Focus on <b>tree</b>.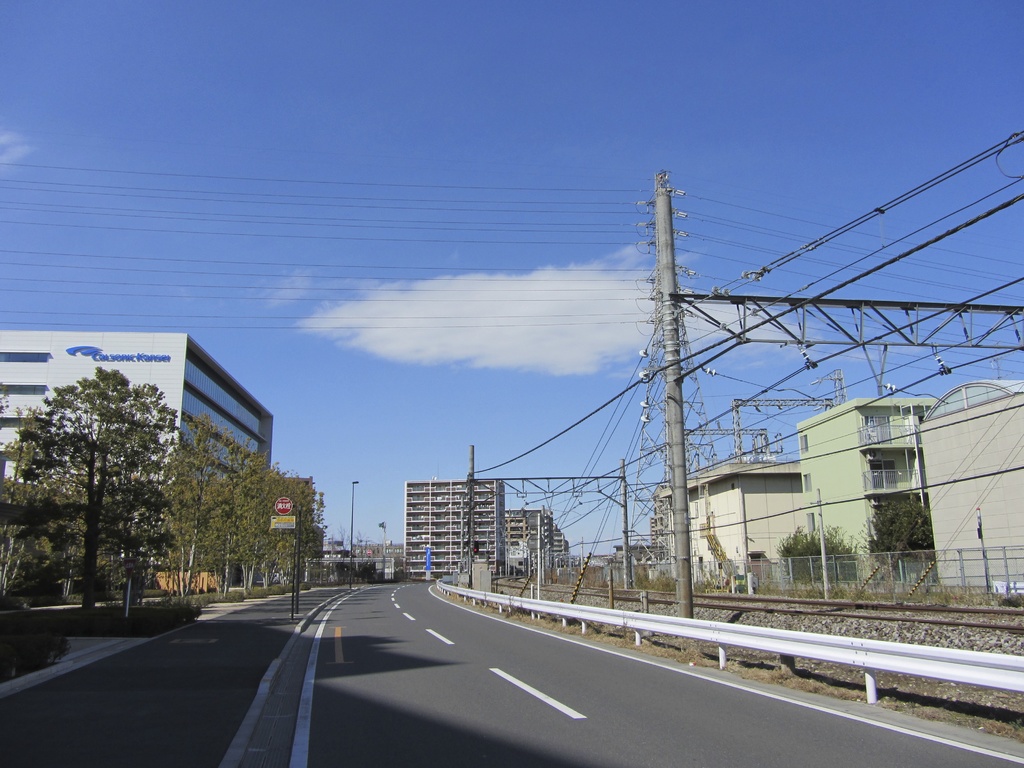
Focused at select_region(631, 570, 671, 598).
